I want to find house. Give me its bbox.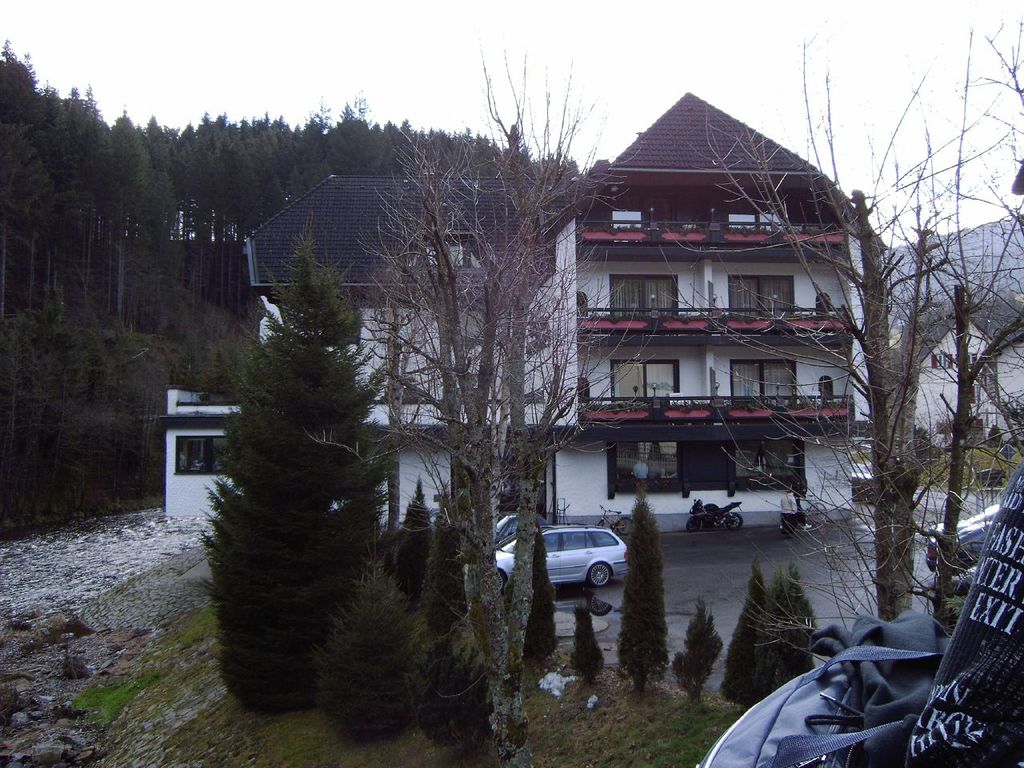
bbox=[273, 178, 538, 540].
